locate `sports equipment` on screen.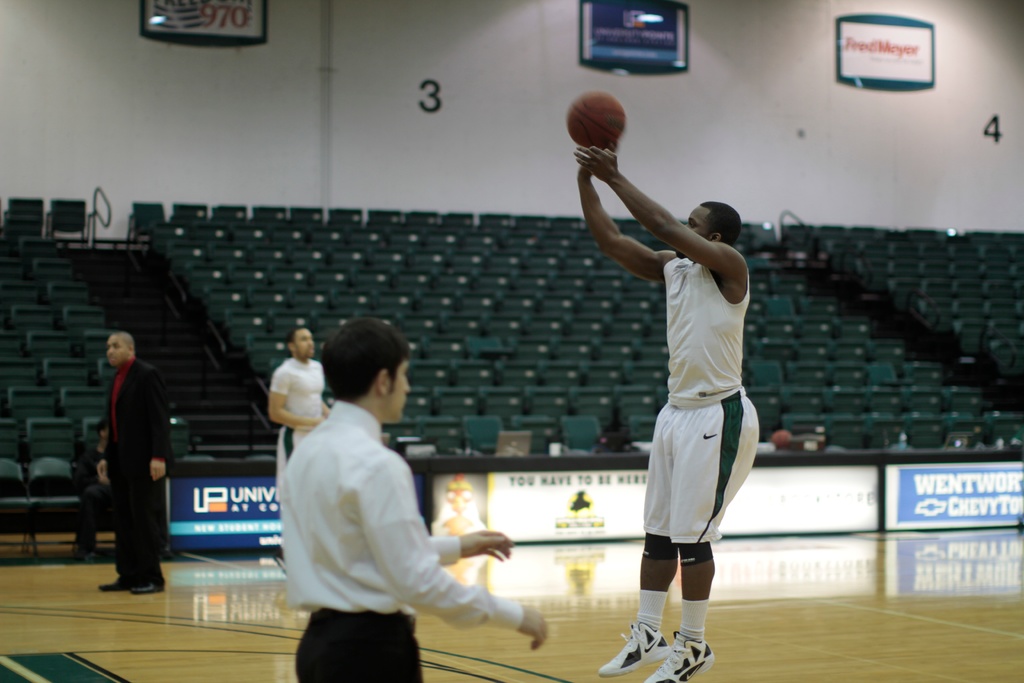
On screen at {"x1": 646, "y1": 624, "x2": 719, "y2": 682}.
